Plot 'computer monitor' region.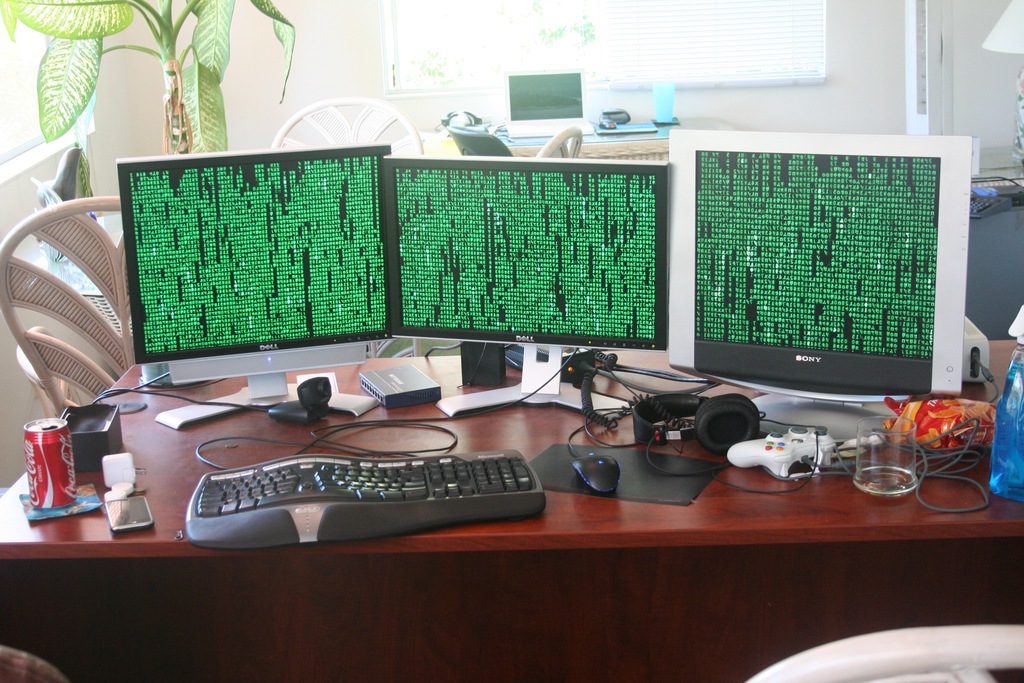
Plotted at <bbox>388, 152, 673, 419</bbox>.
